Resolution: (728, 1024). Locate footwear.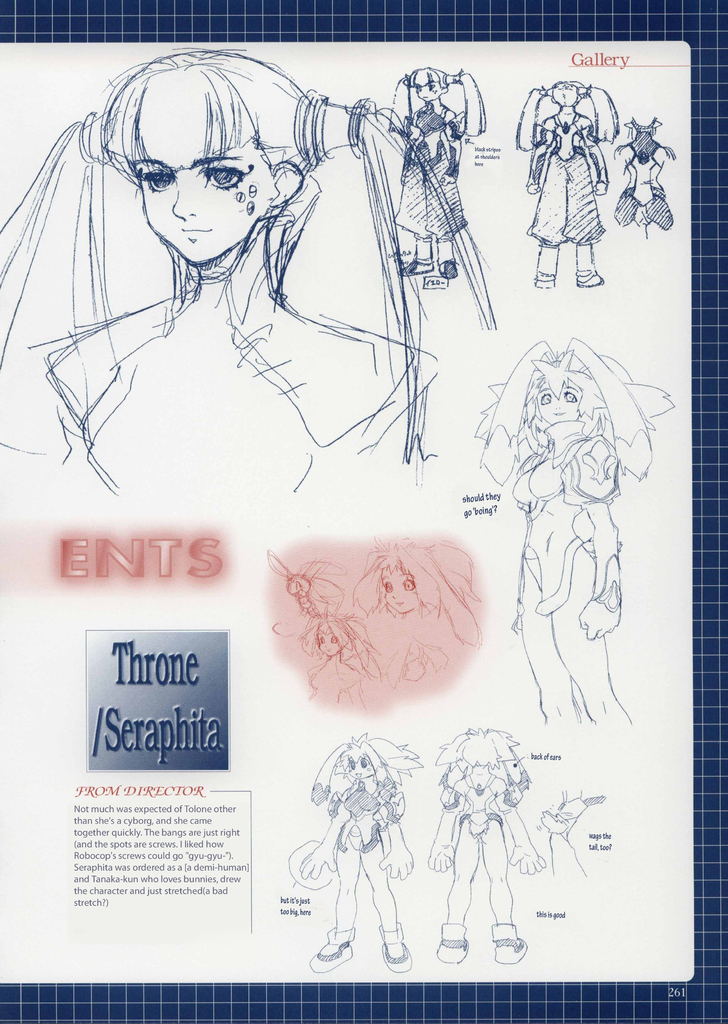
box(379, 945, 417, 969).
